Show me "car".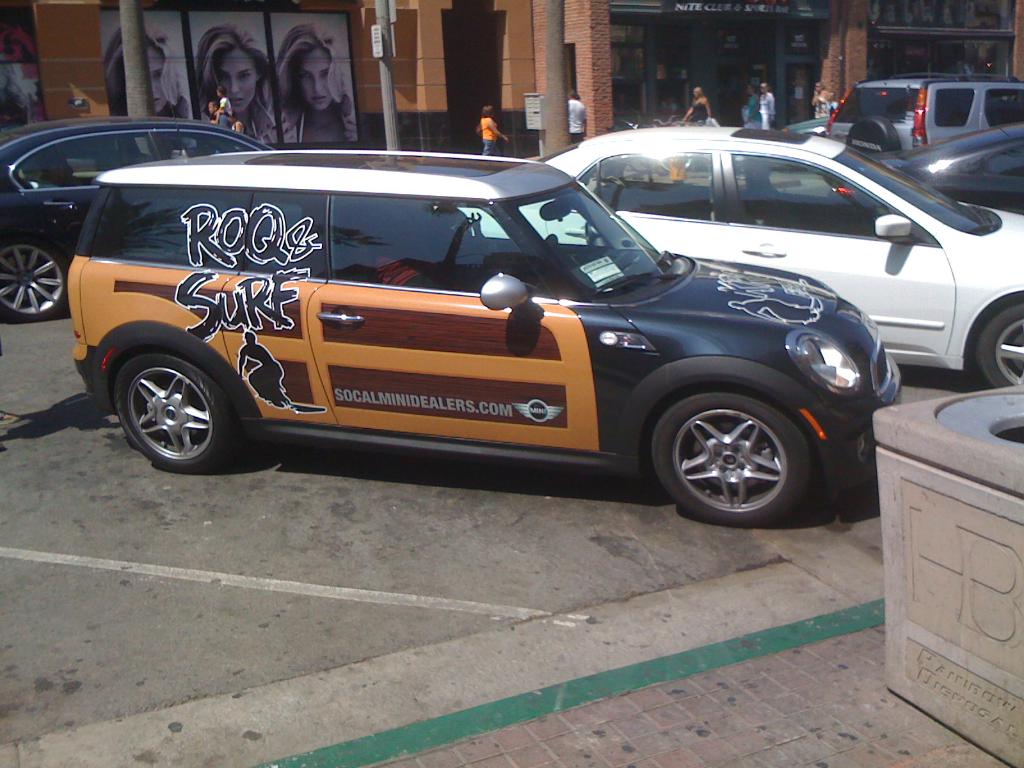
"car" is here: box(450, 126, 1023, 390).
